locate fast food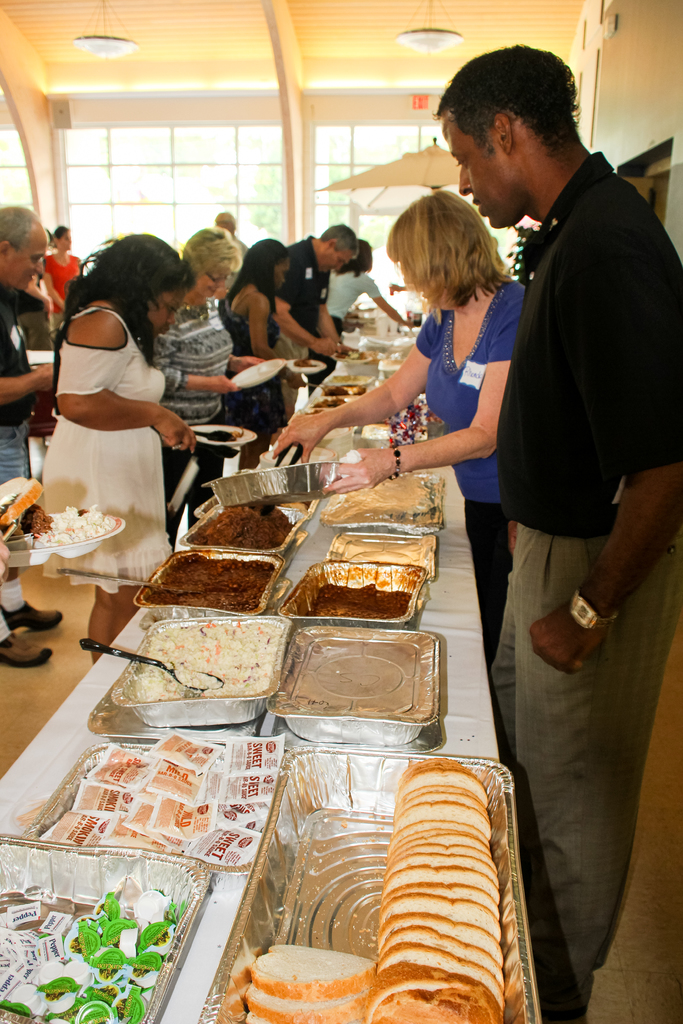
Rect(318, 544, 441, 612)
